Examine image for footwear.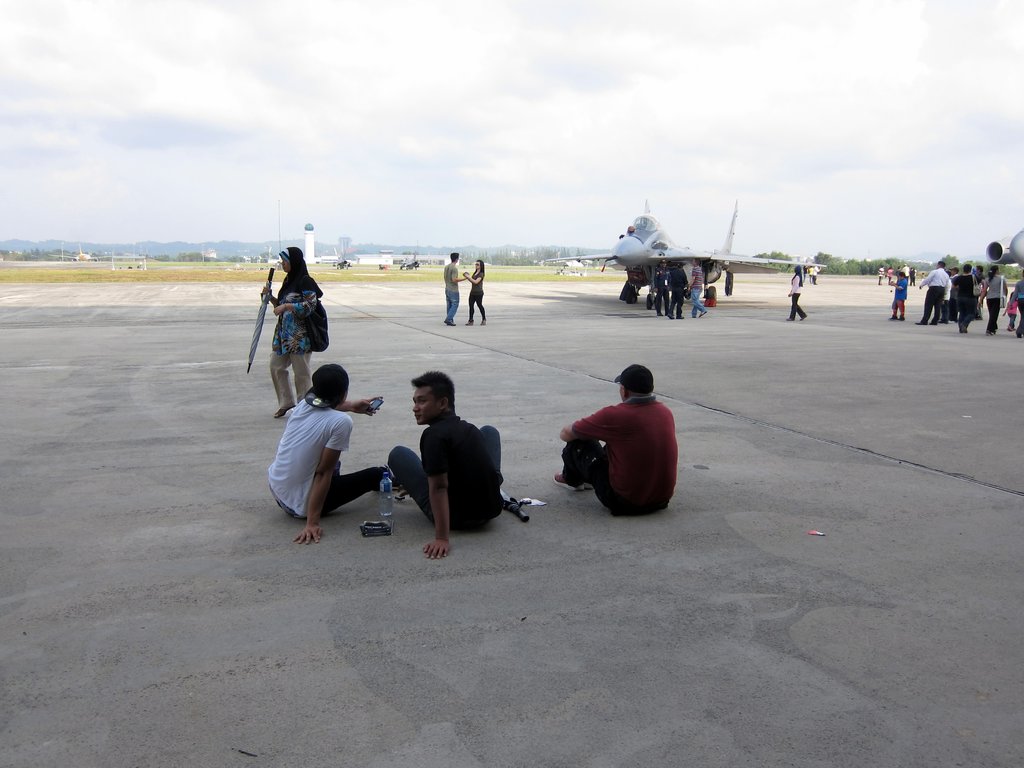
Examination result: box(479, 318, 487, 324).
